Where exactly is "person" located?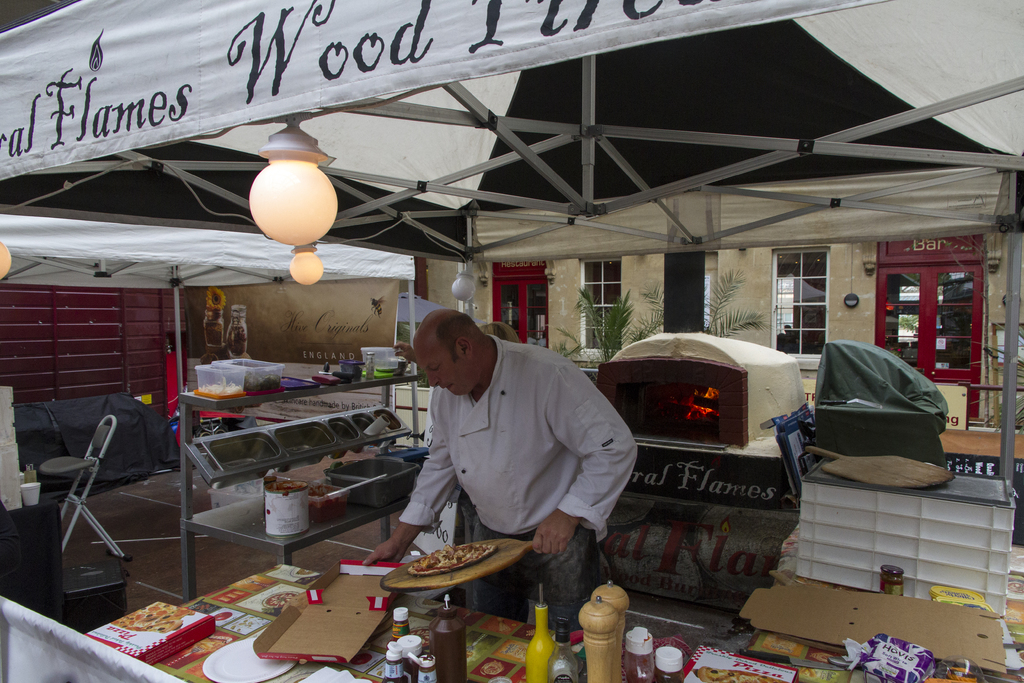
Its bounding box is x1=355 y1=300 x2=646 y2=637.
